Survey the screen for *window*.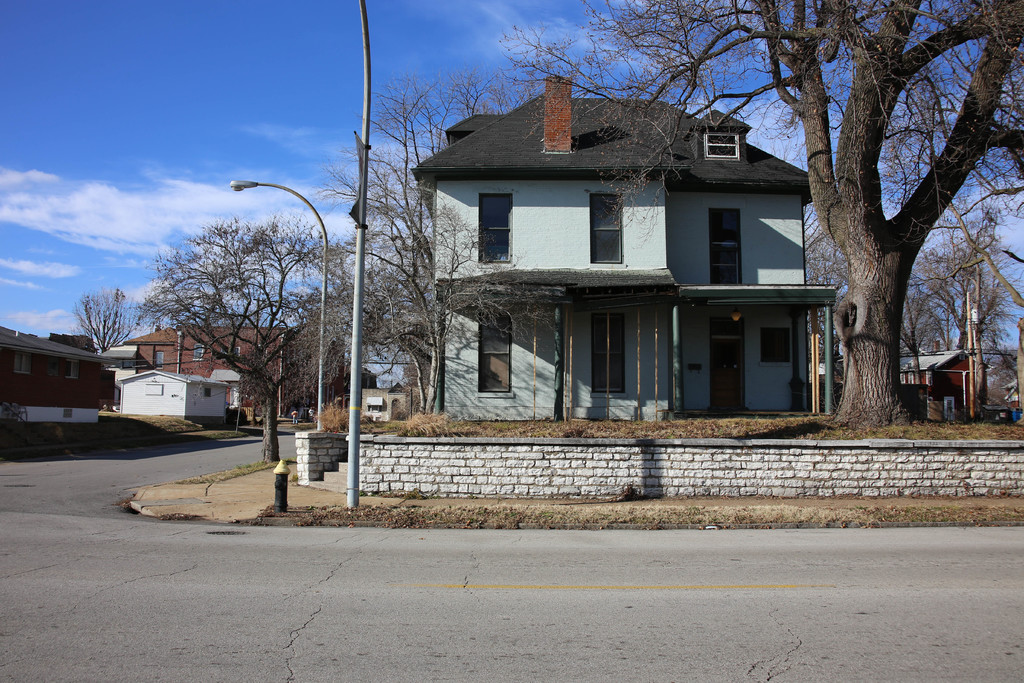
Survey found: 590 313 628 404.
